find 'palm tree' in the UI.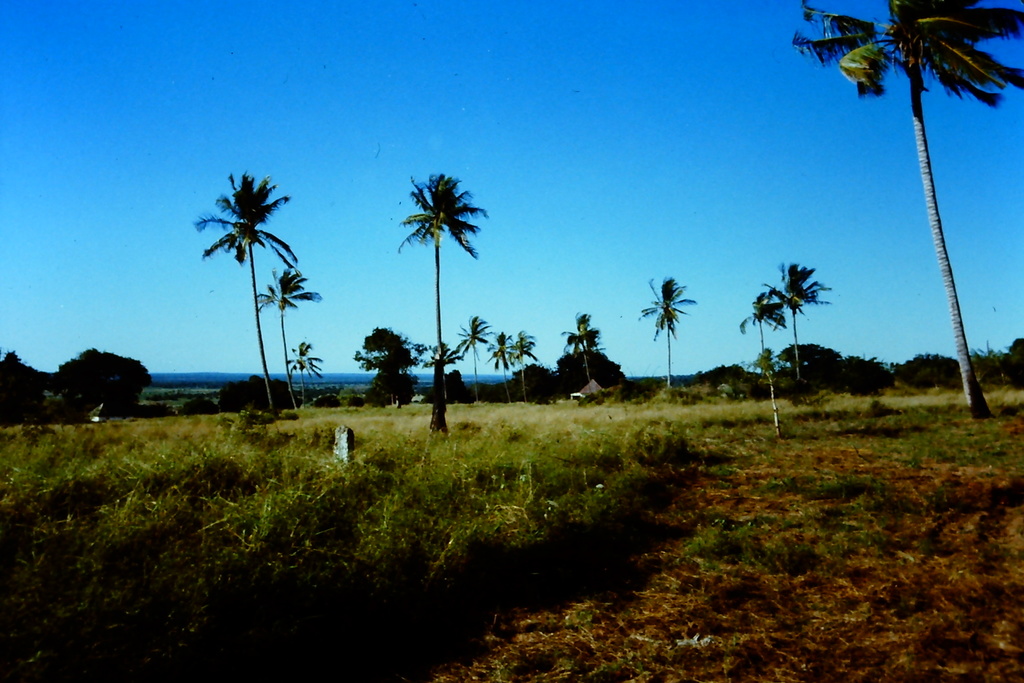
UI element at box=[554, 307, 601, 391].
